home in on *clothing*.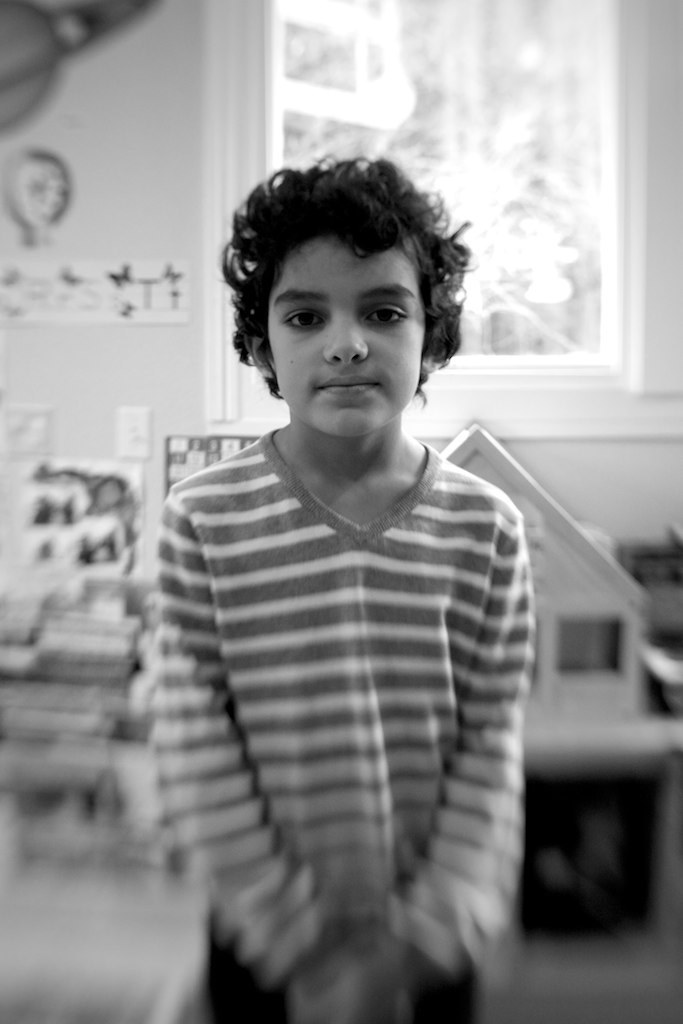
Homed in at <bbox>142, 344, 537, 1023</bbox>.
